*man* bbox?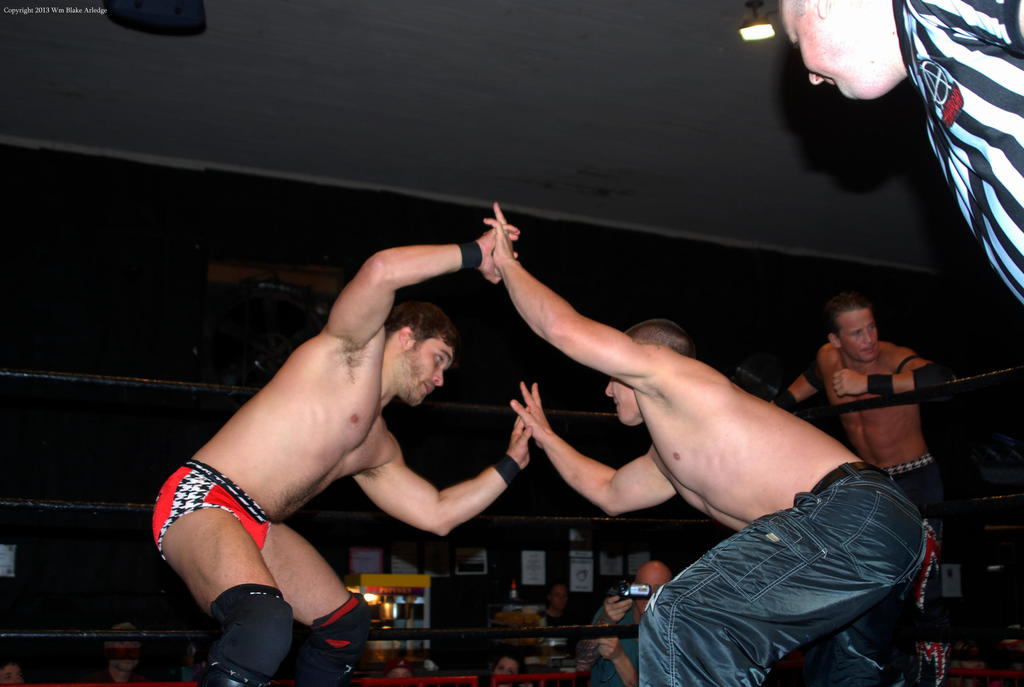
box=[172, 194, 561, 674]
